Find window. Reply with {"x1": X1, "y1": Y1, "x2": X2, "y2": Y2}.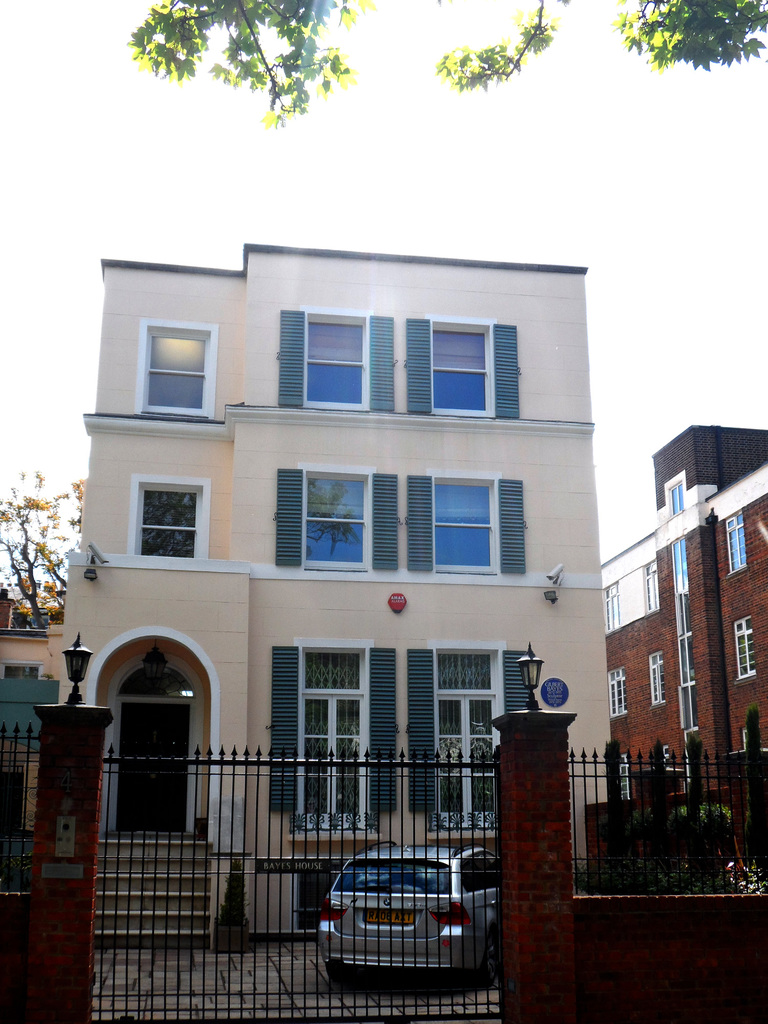
{"x1": 642, "y1": 566, "x2": 659, "y2": 610}.
